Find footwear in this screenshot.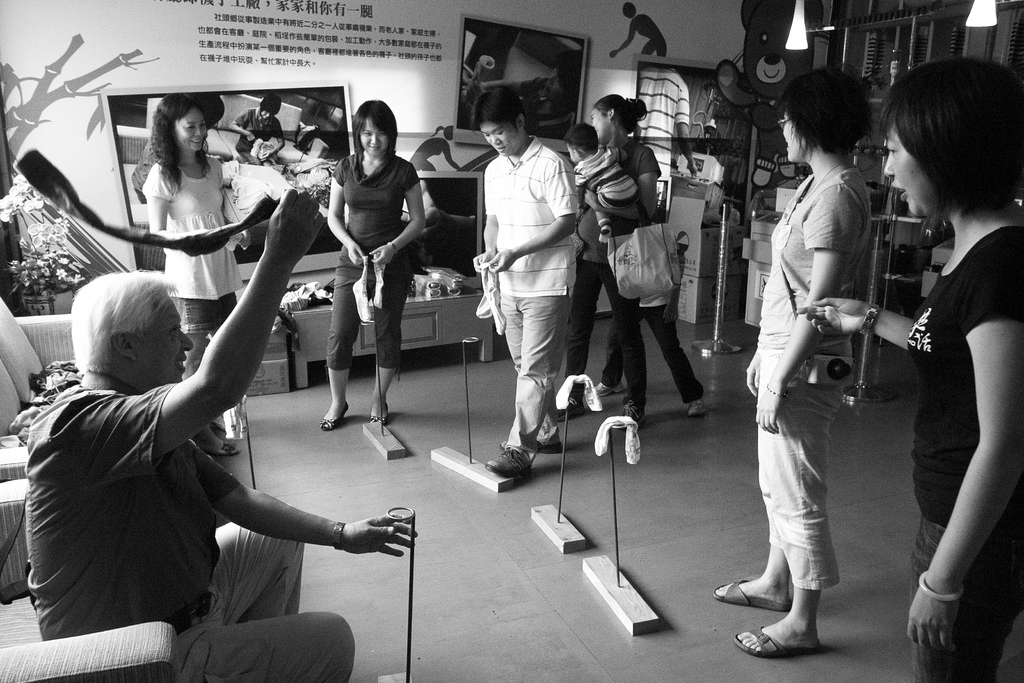
The bounding box for footwear is [623, 393, 641, 425].
